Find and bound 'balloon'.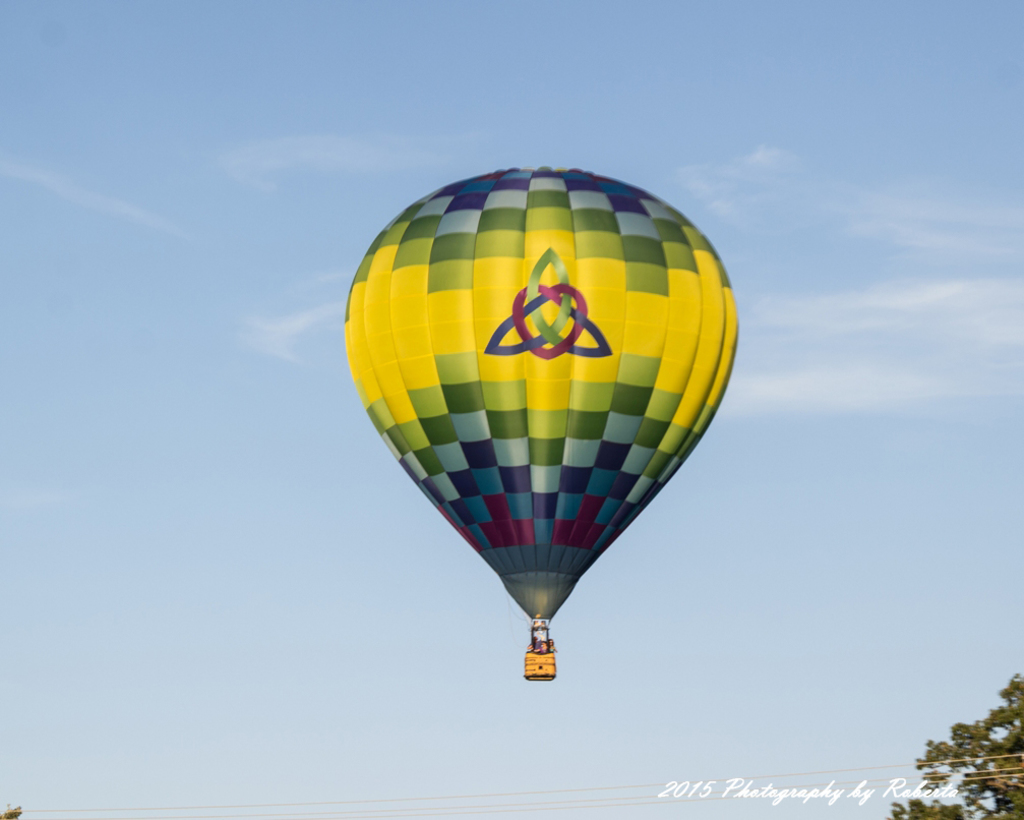
Bound: 343 164 739 618.
